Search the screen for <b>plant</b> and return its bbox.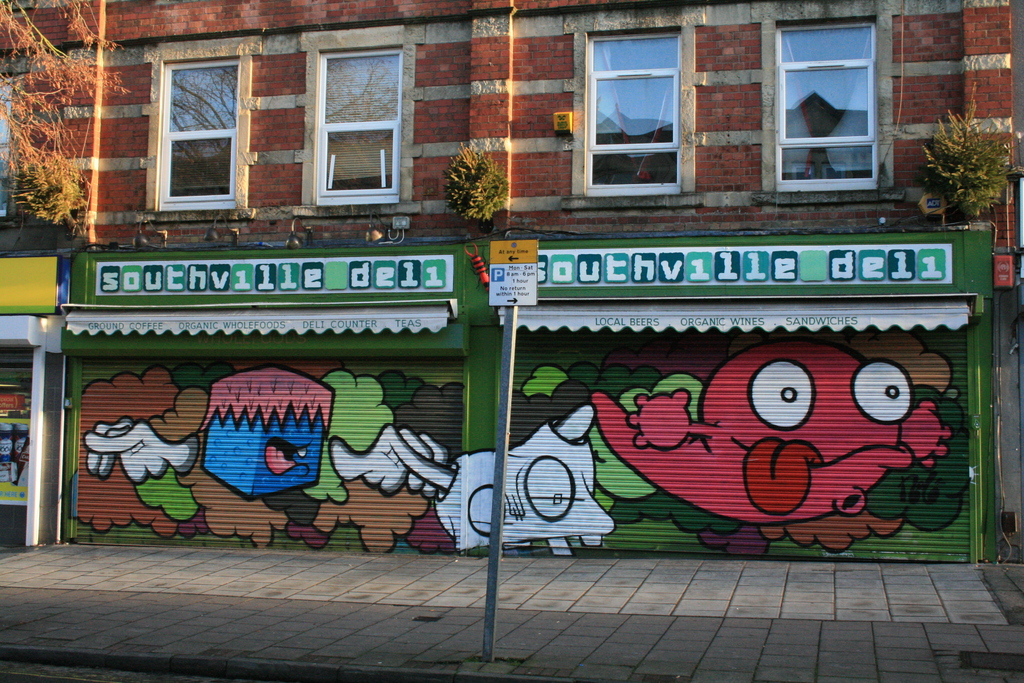
Found: 443, 142, 513, 218.
